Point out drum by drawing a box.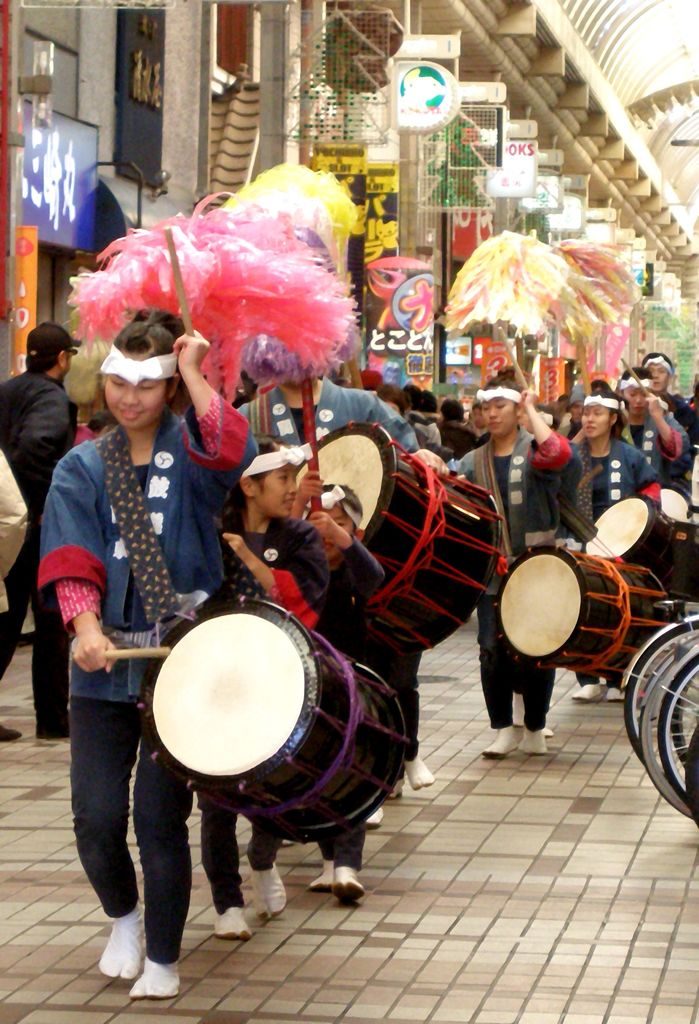
<bbox>652, 478, 698, 540</bbox>.
